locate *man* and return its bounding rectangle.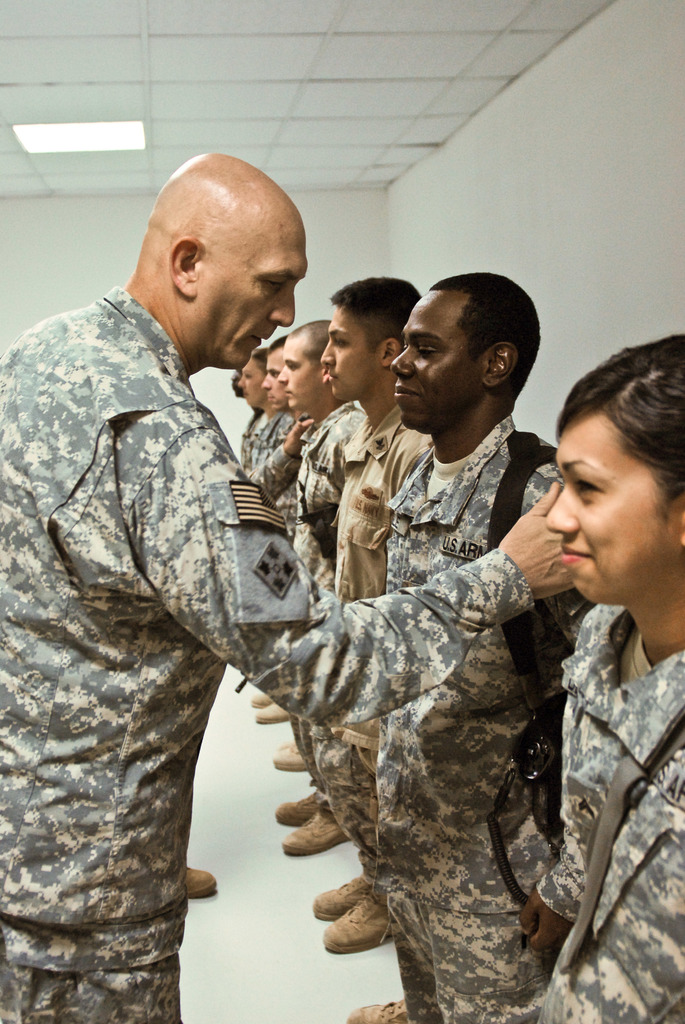
0:150:578:1023.
